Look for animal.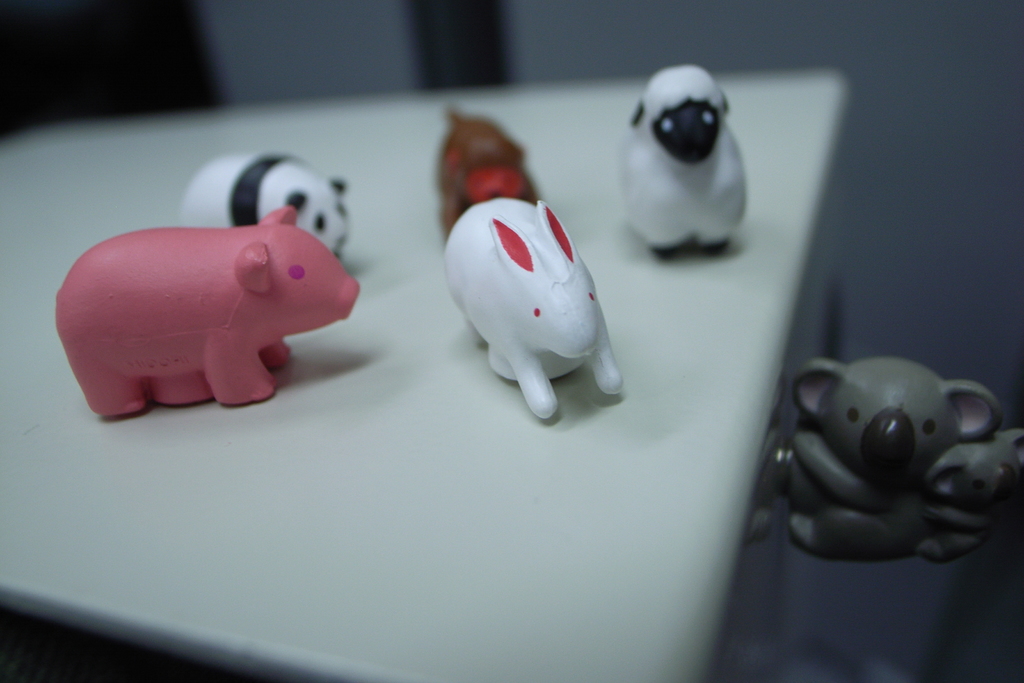
Found: detection(767, 366, 1022, 562).
